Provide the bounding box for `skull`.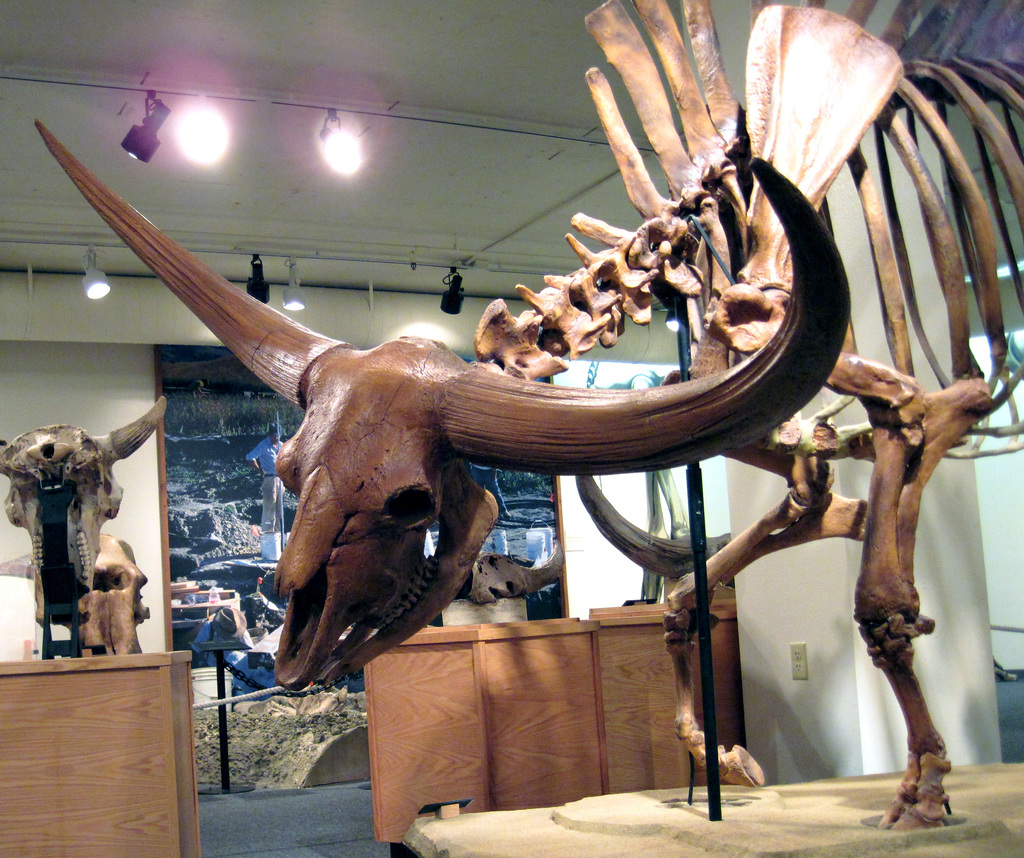
crop(0, 393, 171, 620).
